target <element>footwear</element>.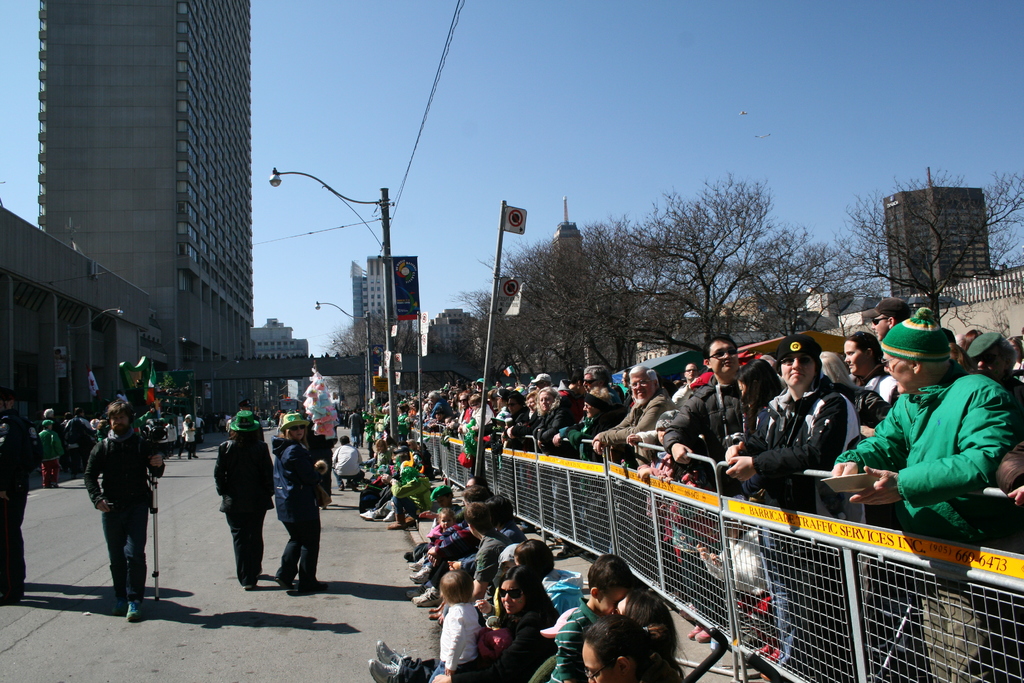
Target region: box(116, 604, 124, 618).
